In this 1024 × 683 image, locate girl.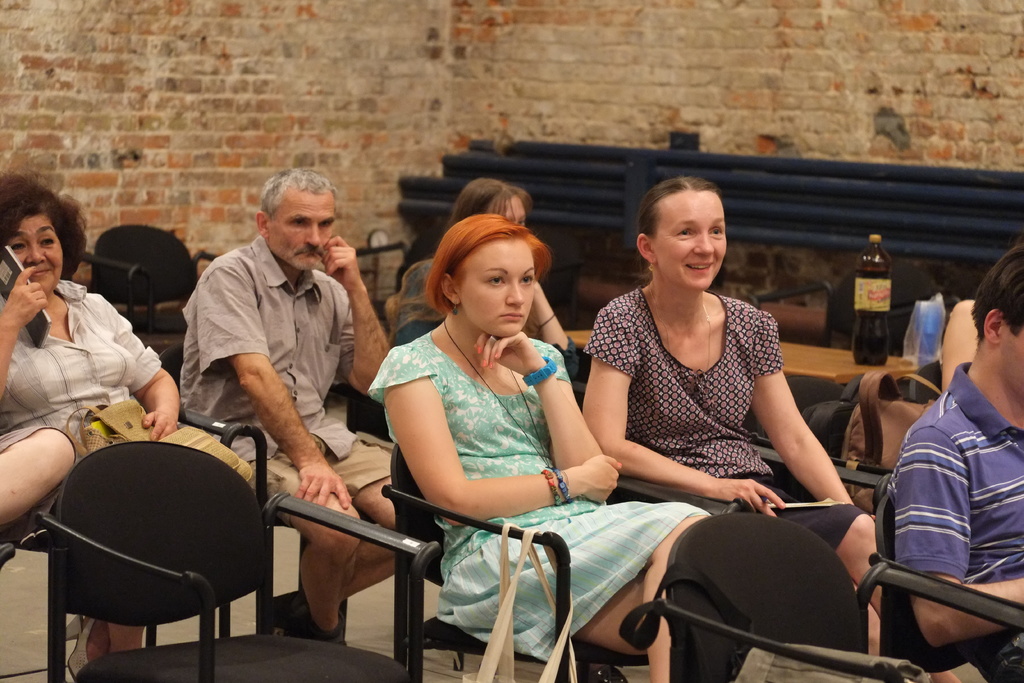
Bounding box: locate(364, 211, 714, 682).
